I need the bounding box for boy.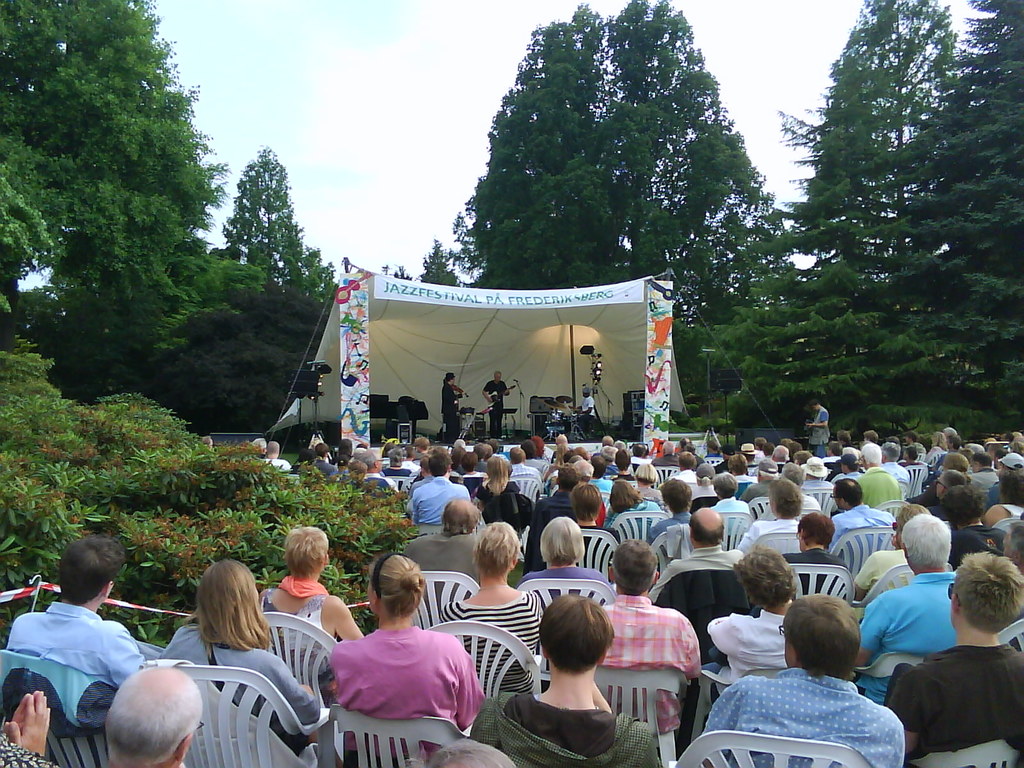
Here it is: {"x1": 479, "y1": 593, "x2": 662, "y2": 764}.
